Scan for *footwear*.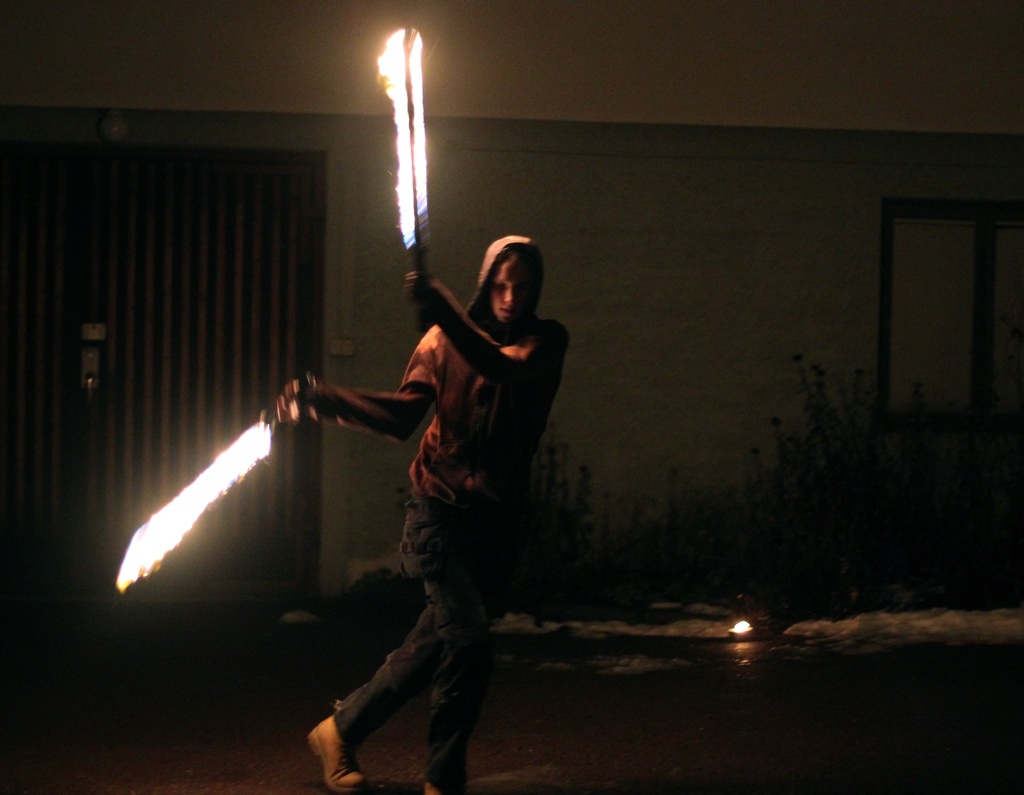
Scan result: locate(422, 786, 462, 794).
